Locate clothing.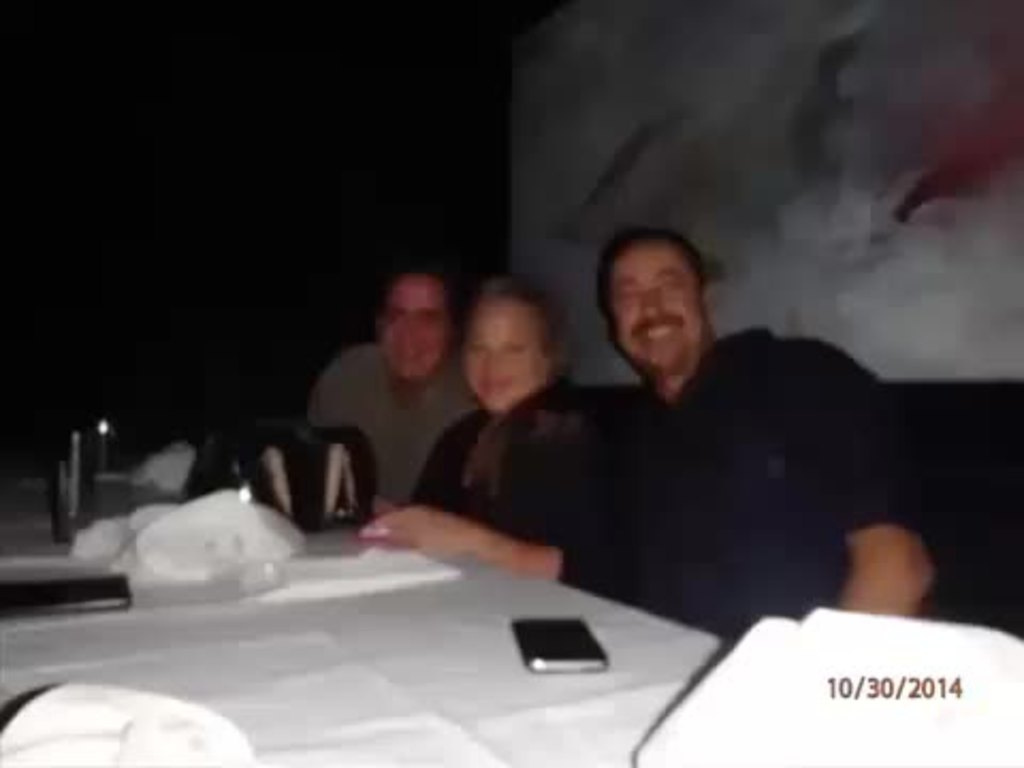
Bounding box: locate(403, 371, 629, 587).
